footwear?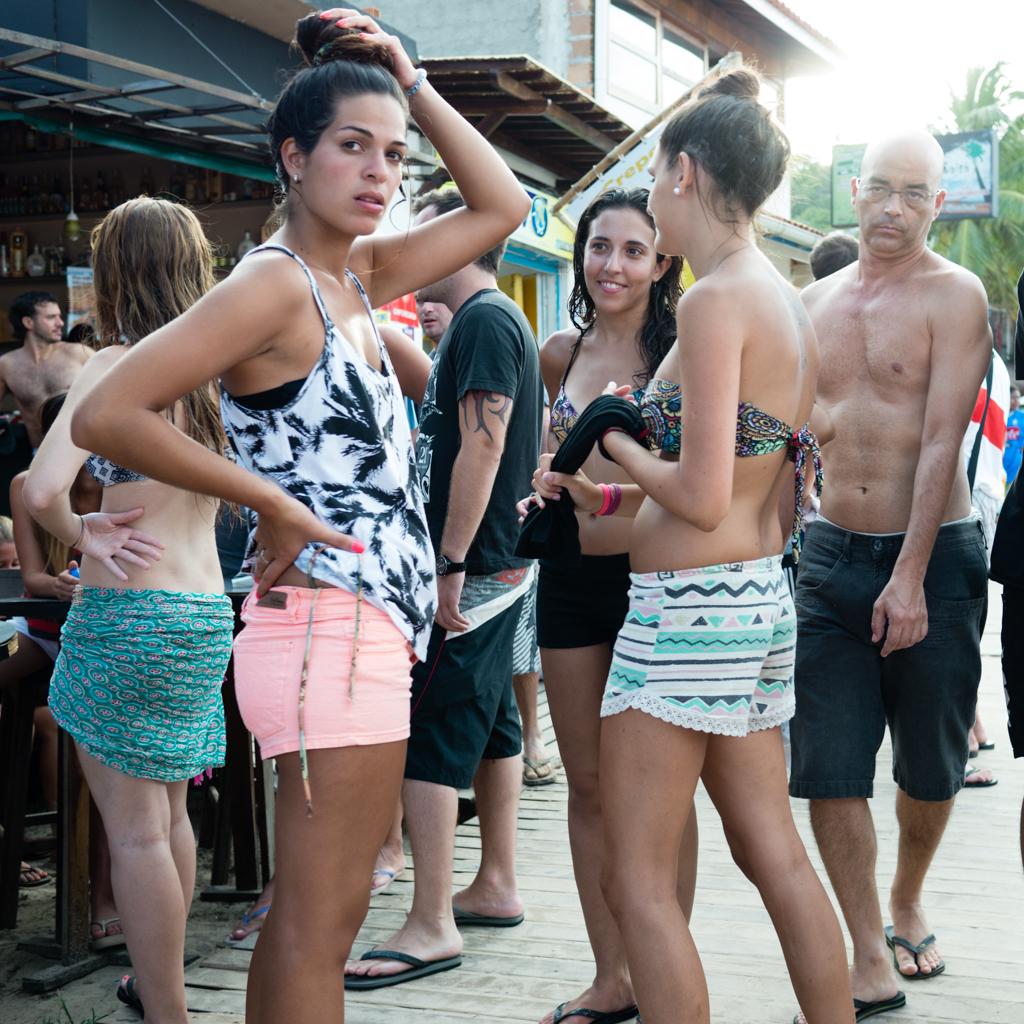
<region>82, 906, 135, 952</region>
